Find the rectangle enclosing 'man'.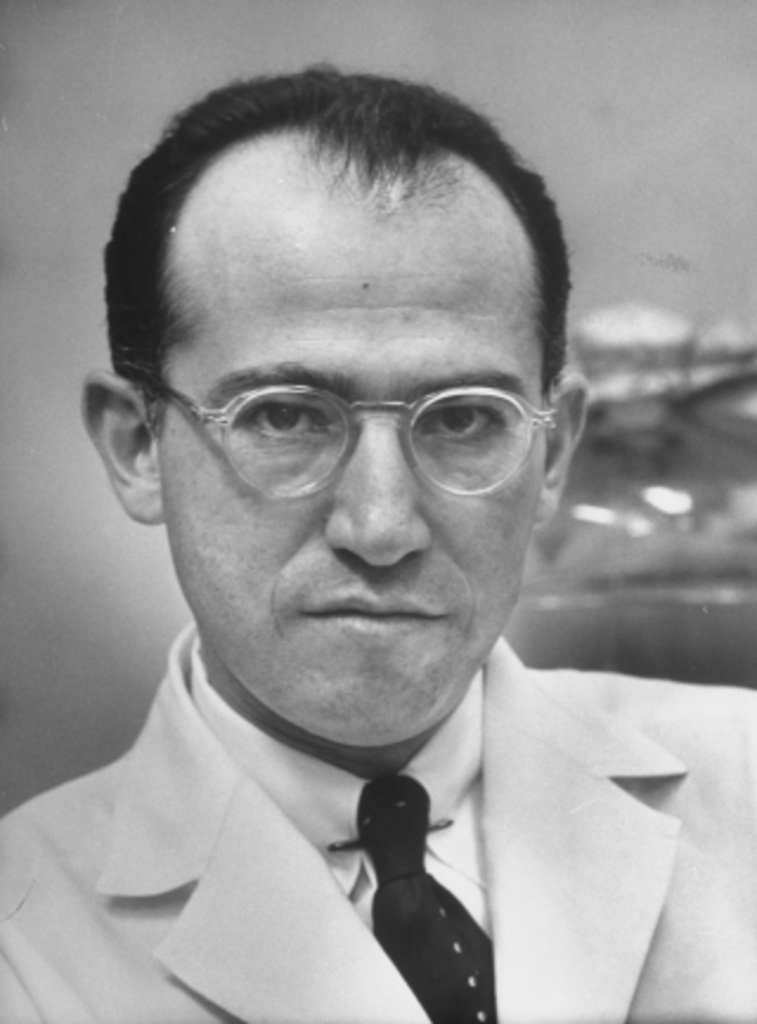
BBox(0, 52, 724, 1022).
